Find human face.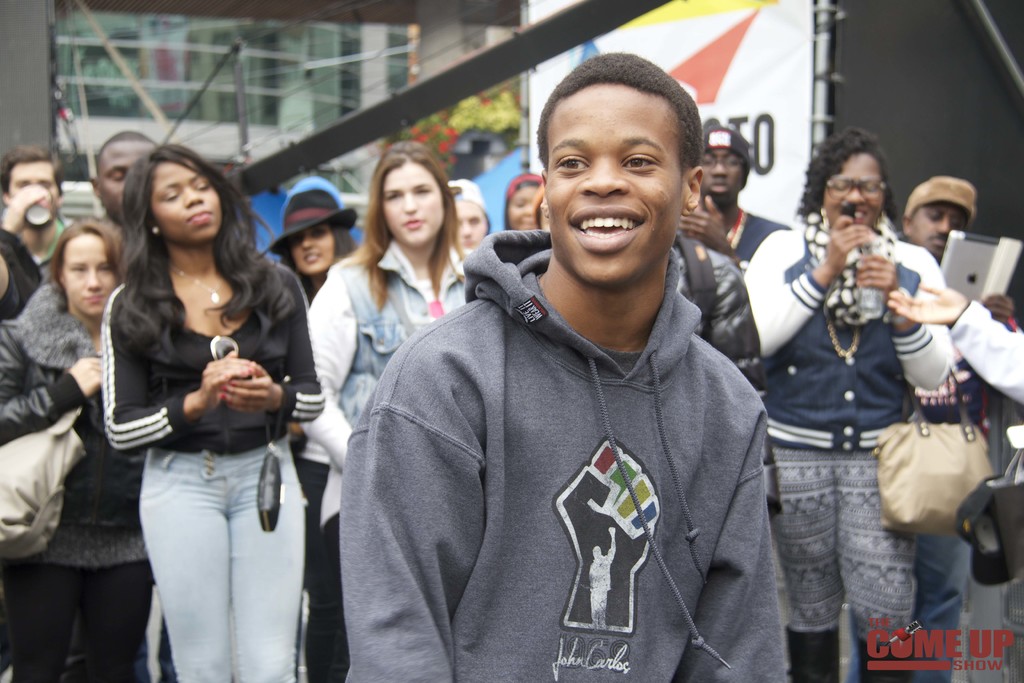
[543, 79, 684, 286].
